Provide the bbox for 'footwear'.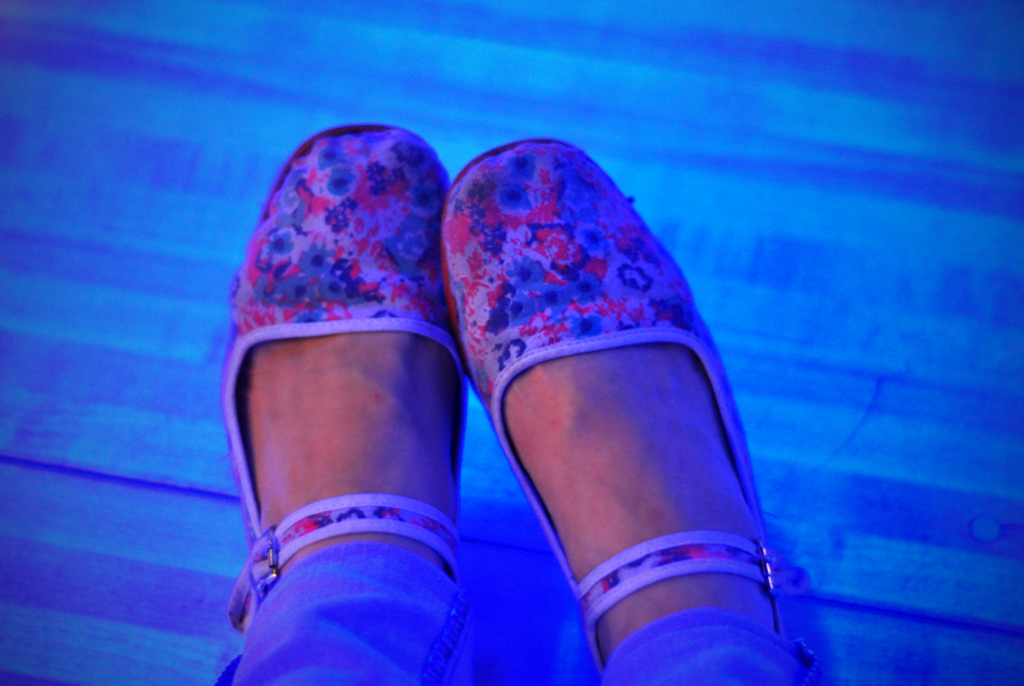
x1=212, y1=119, x2=475, y2=650.
